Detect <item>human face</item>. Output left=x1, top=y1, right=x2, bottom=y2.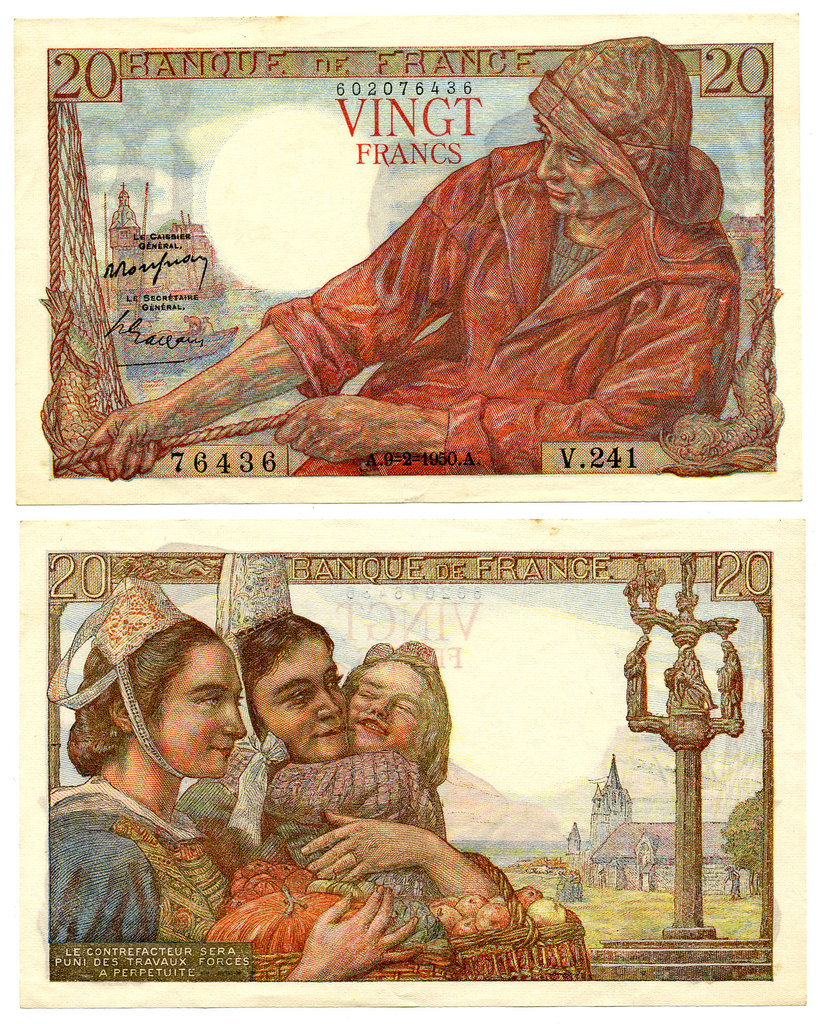
left=351, top=662, right=430, bottom=753.
